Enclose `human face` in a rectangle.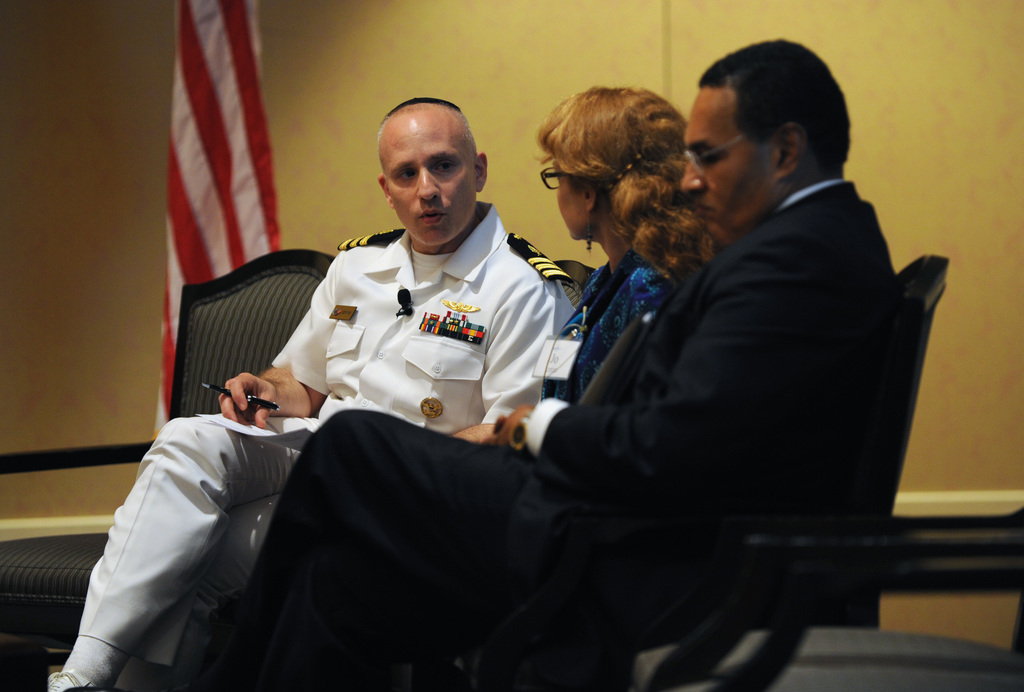
box(680, 86, 772, 243).
